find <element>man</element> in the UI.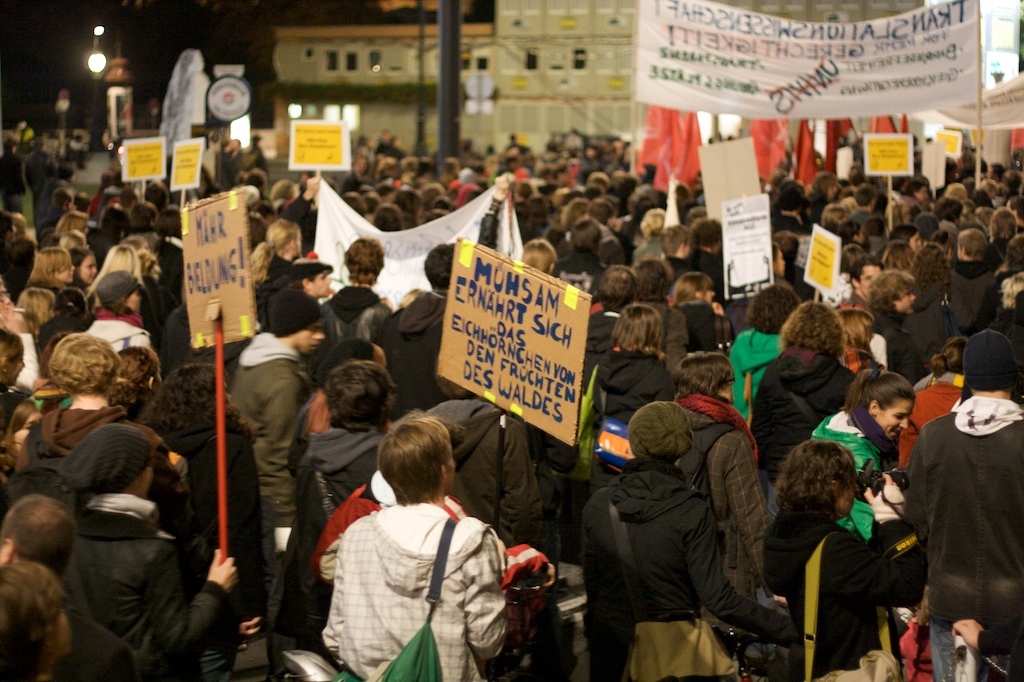
UI element at bbox=(308, 415, 530, 681).
